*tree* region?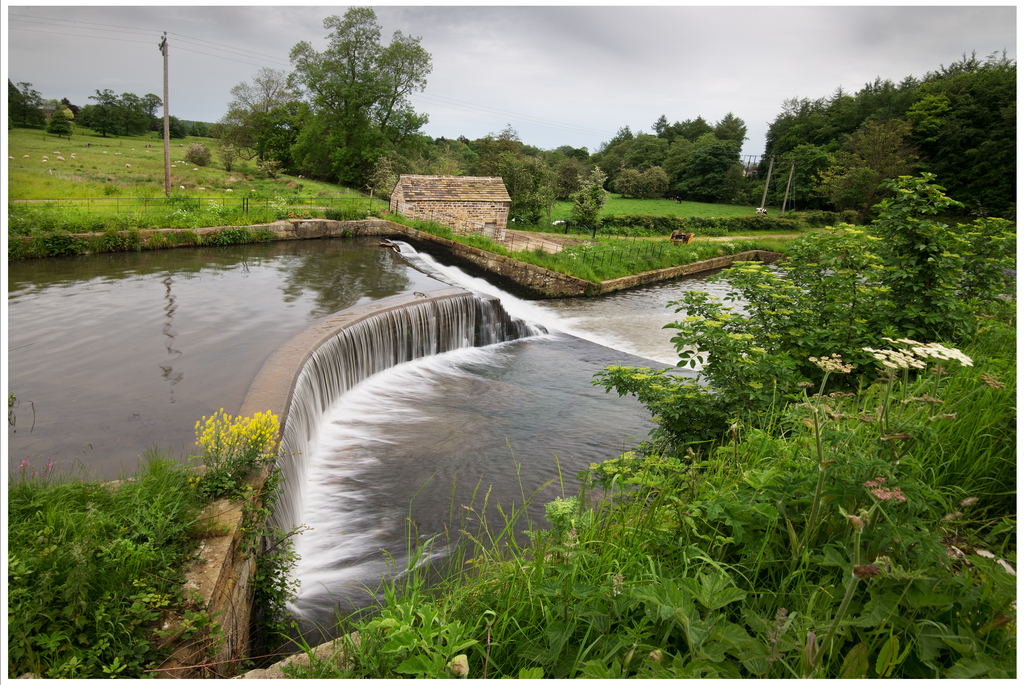
[x1=651, y1=113, x2=669, y2=138]
